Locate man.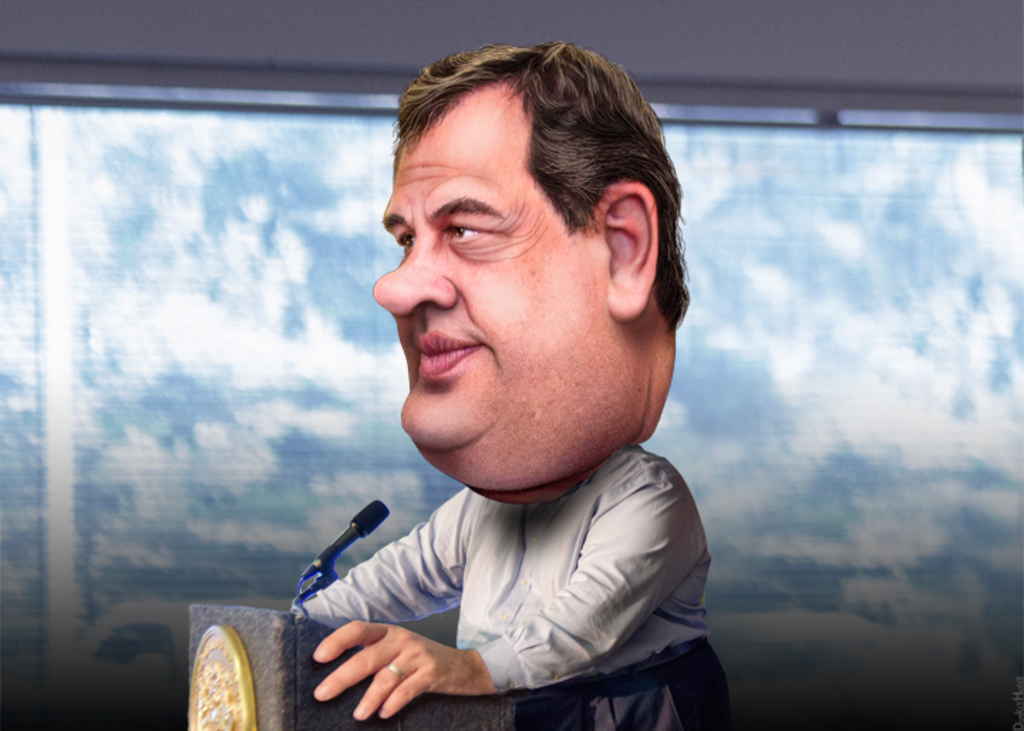
Bounding box: 304:53:730:644.
